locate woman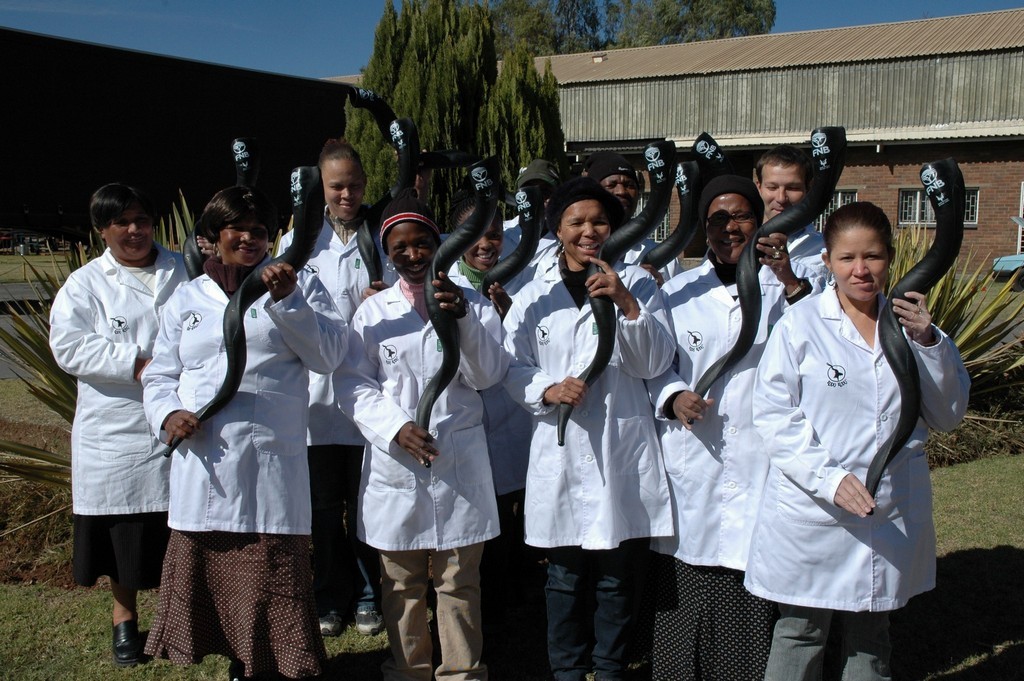
locate(38, 172, 198, 665)
